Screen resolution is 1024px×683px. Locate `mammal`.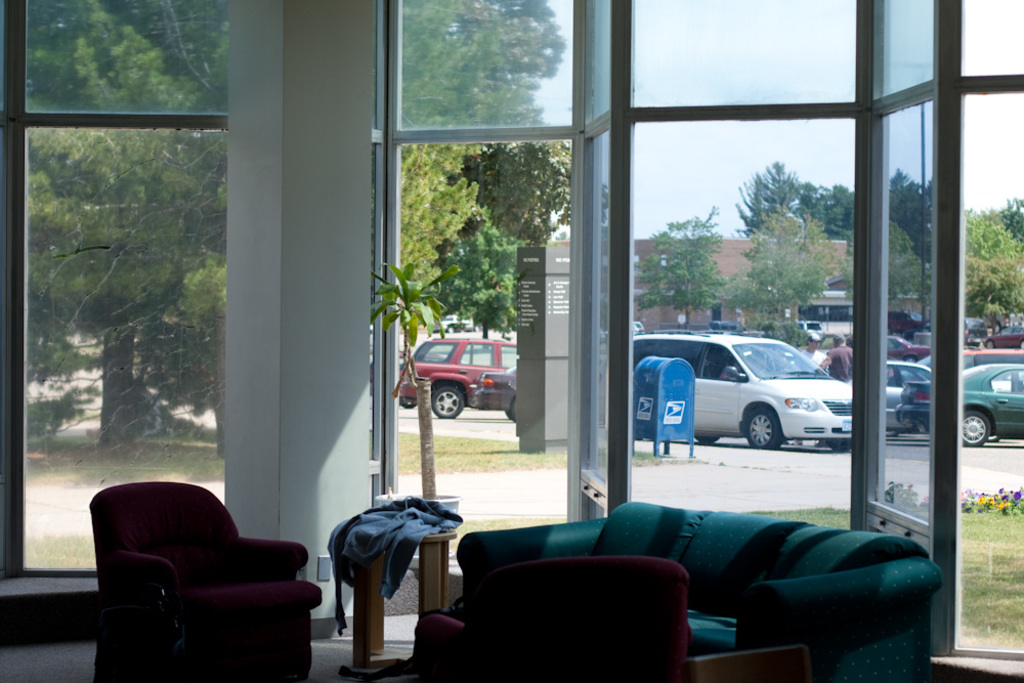
[805,333,825,367].
